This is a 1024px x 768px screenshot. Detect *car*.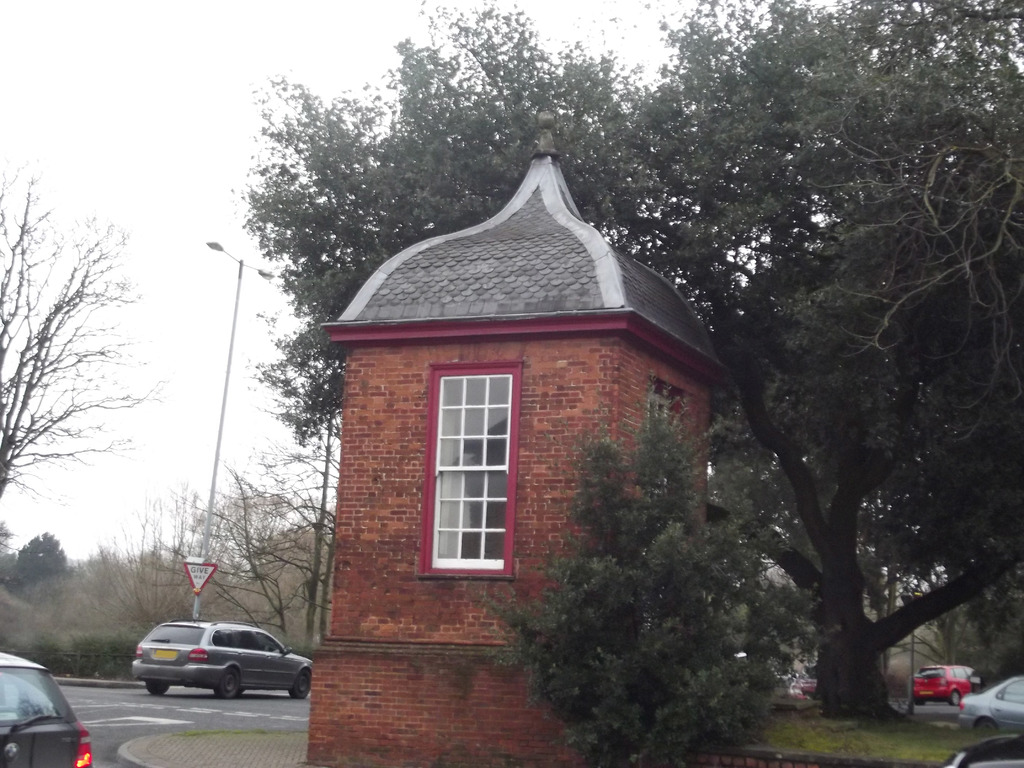
locate(796, 662, 821, 693).
